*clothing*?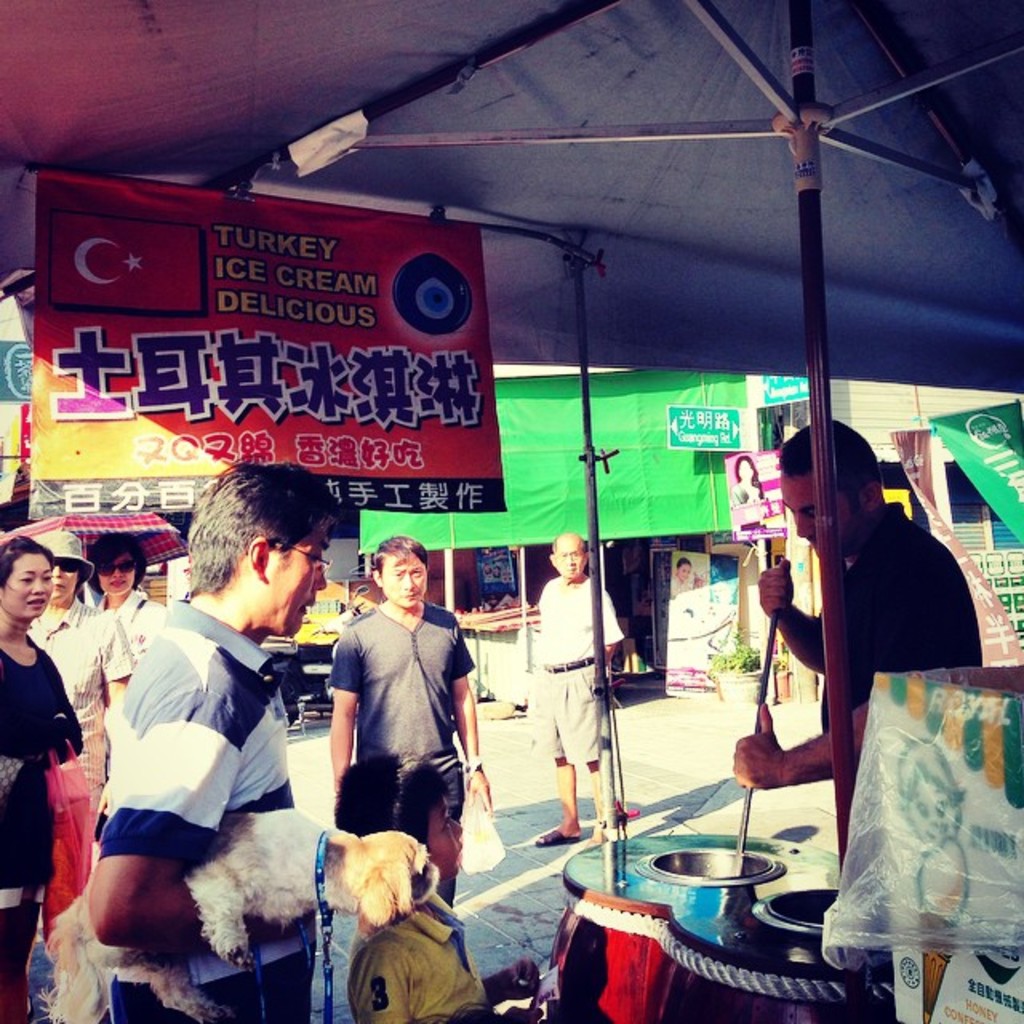
x1=522, y1=562, x2=630, y2=768
